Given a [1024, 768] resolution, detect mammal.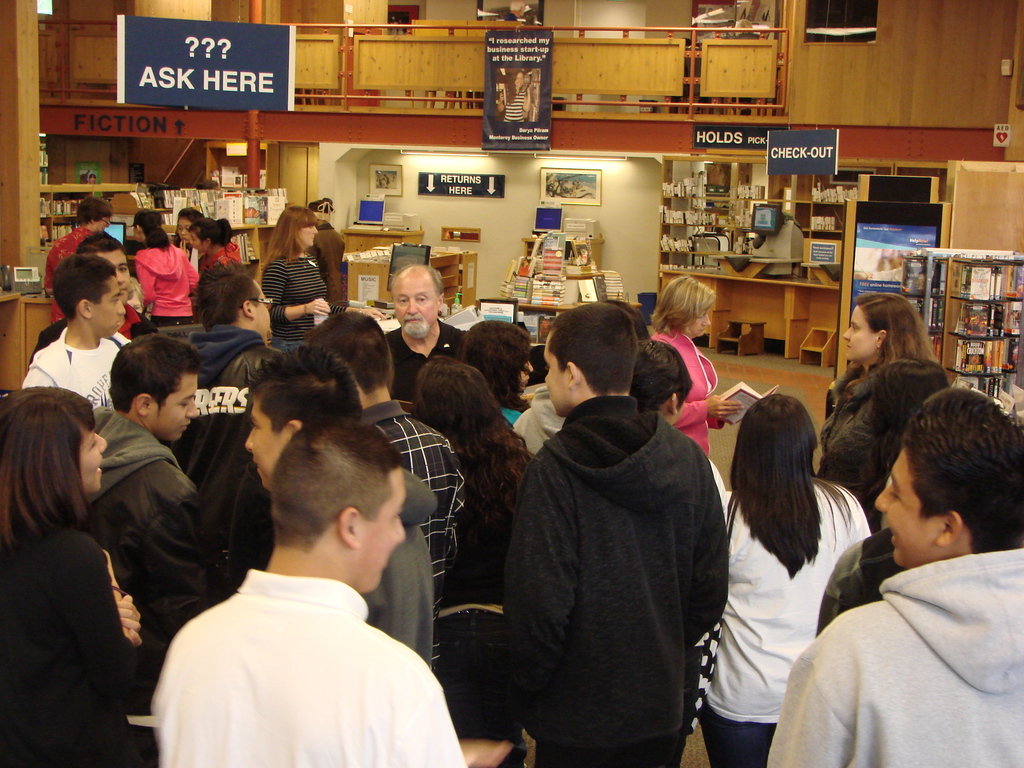
BBox(468, 311, 531, 431).
